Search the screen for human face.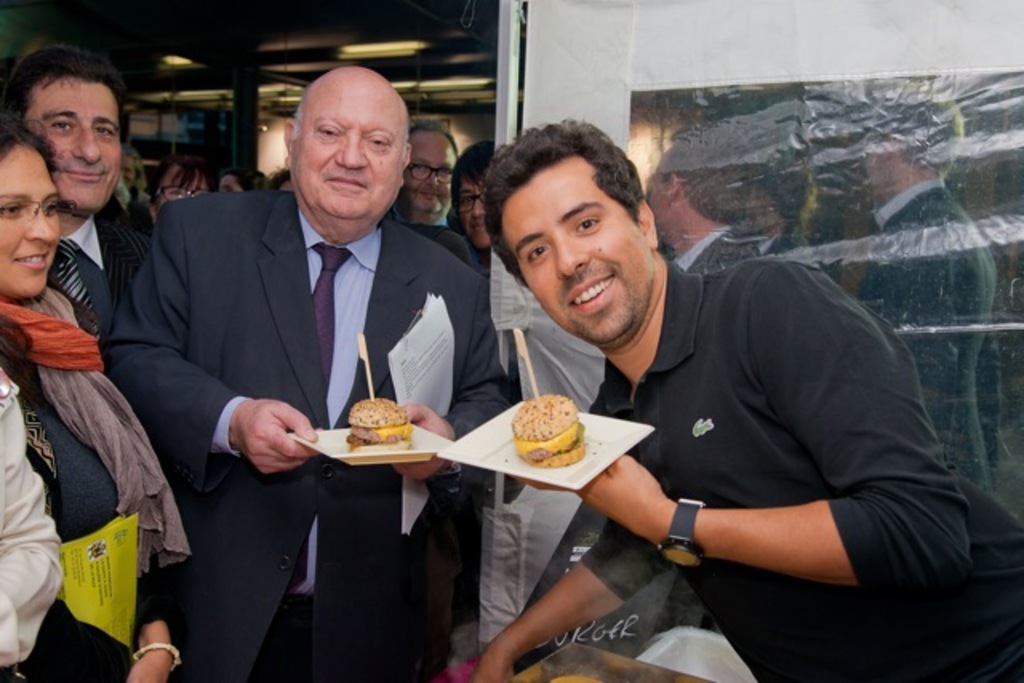
Found at (27, 80, 117, 211).
